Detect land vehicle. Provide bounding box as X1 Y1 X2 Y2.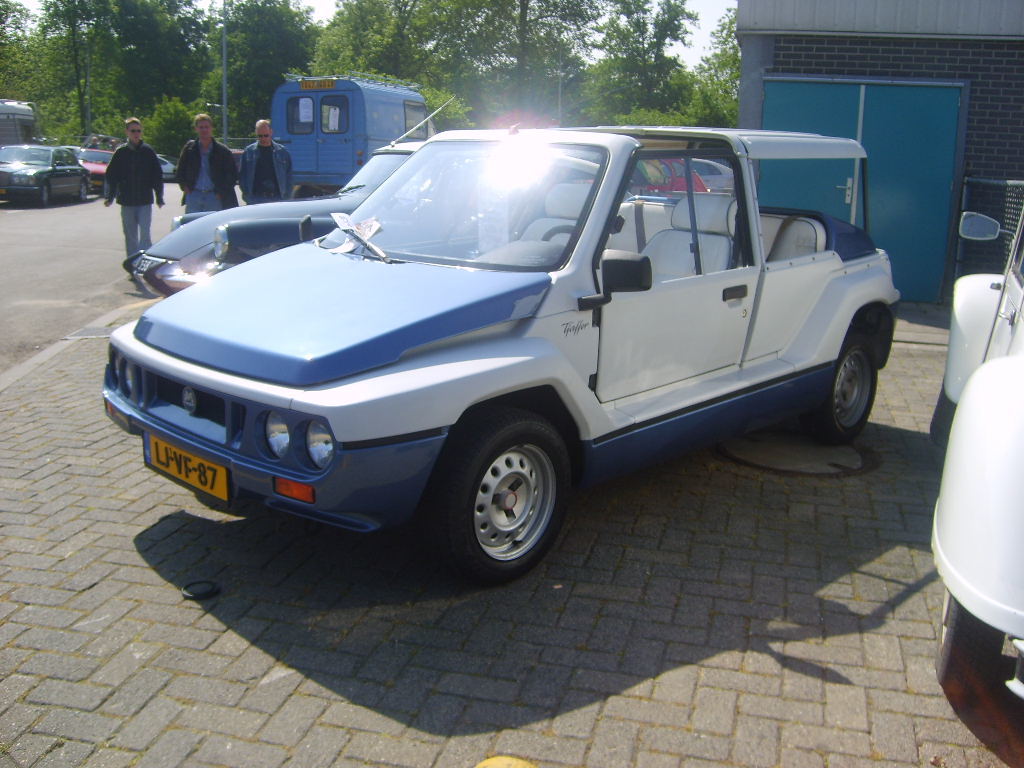
0 98 33 150.
